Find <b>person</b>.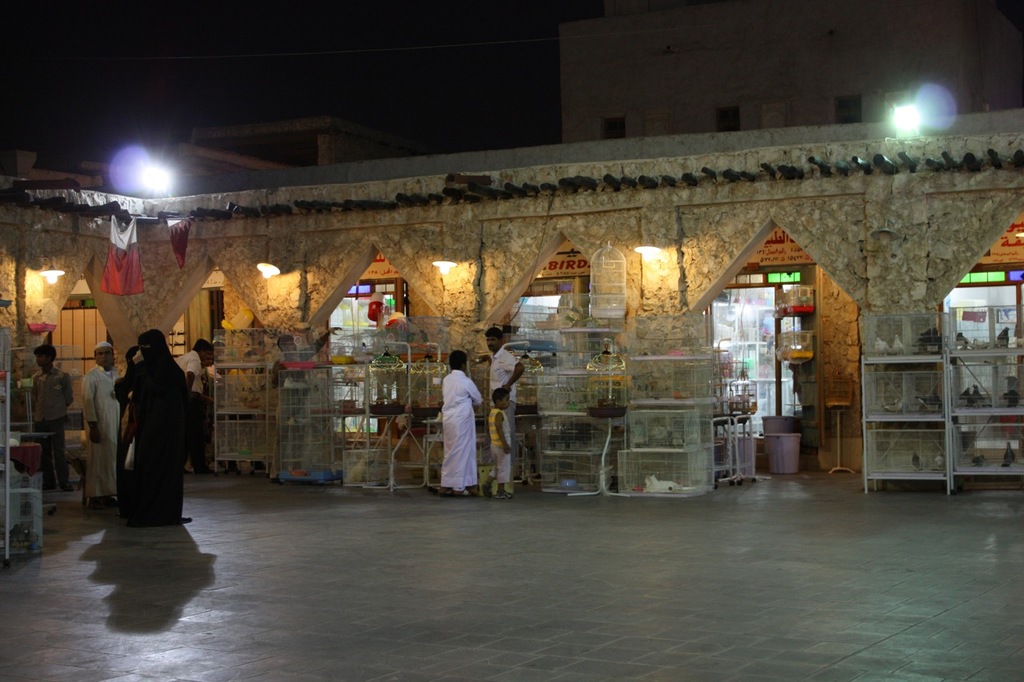
132/326/194/524.
